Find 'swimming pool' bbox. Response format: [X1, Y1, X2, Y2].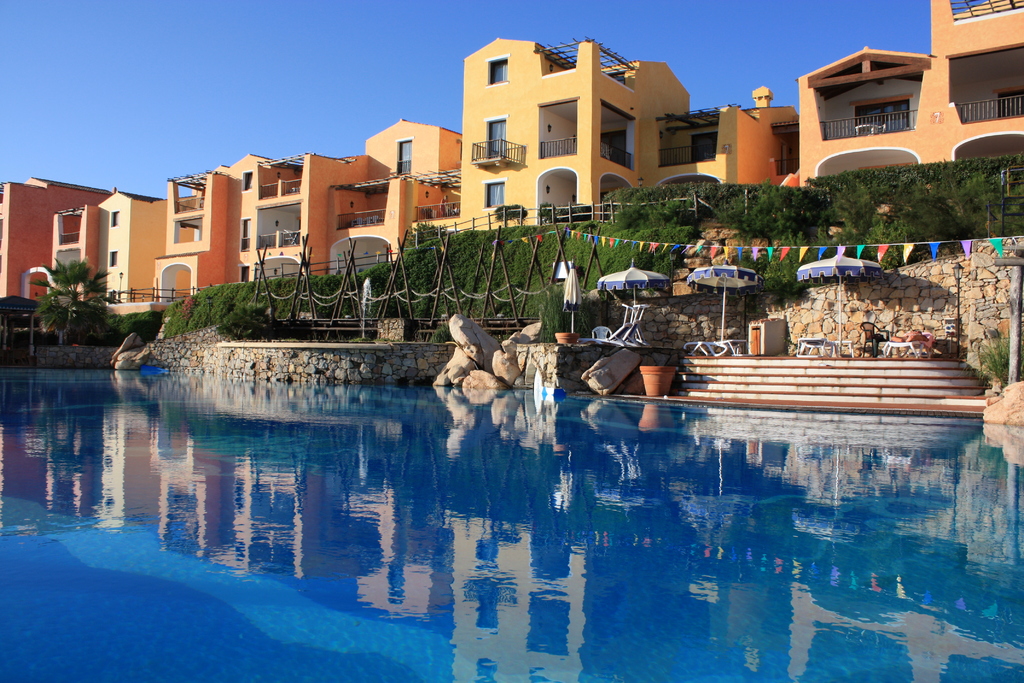
[0, 304, 1023, 658].
